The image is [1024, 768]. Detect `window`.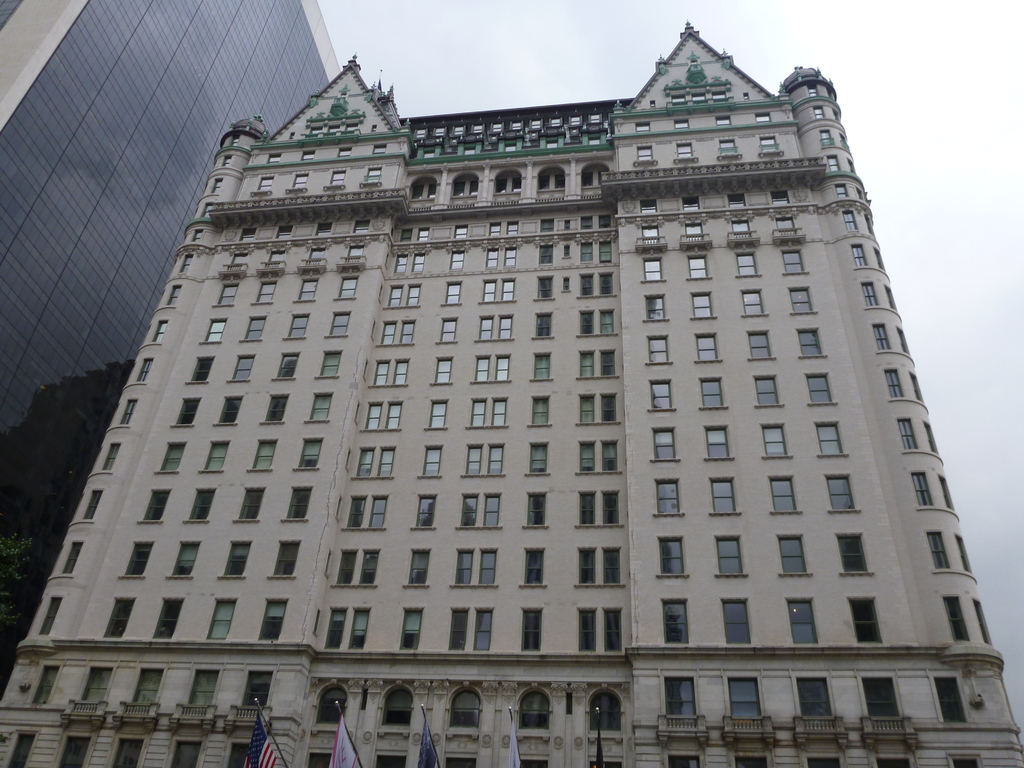
Detection: [left=167, top=540, right=201, bottom=580].
